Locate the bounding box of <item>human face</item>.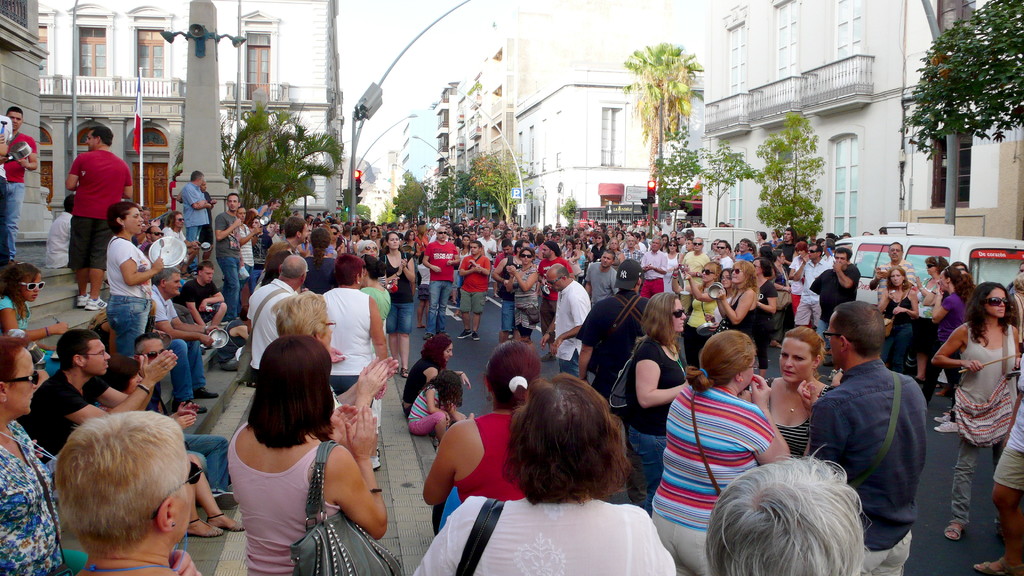
Bounding box: 84 339 111 374.
